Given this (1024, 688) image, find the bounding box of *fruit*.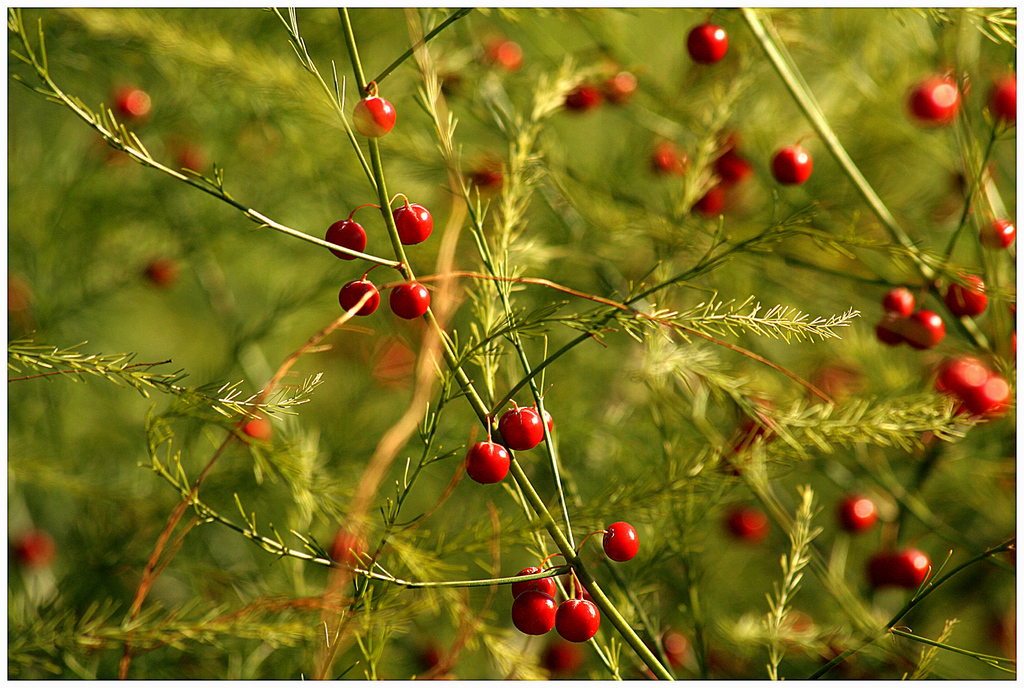
bbox(462, 439, 512, 483).
